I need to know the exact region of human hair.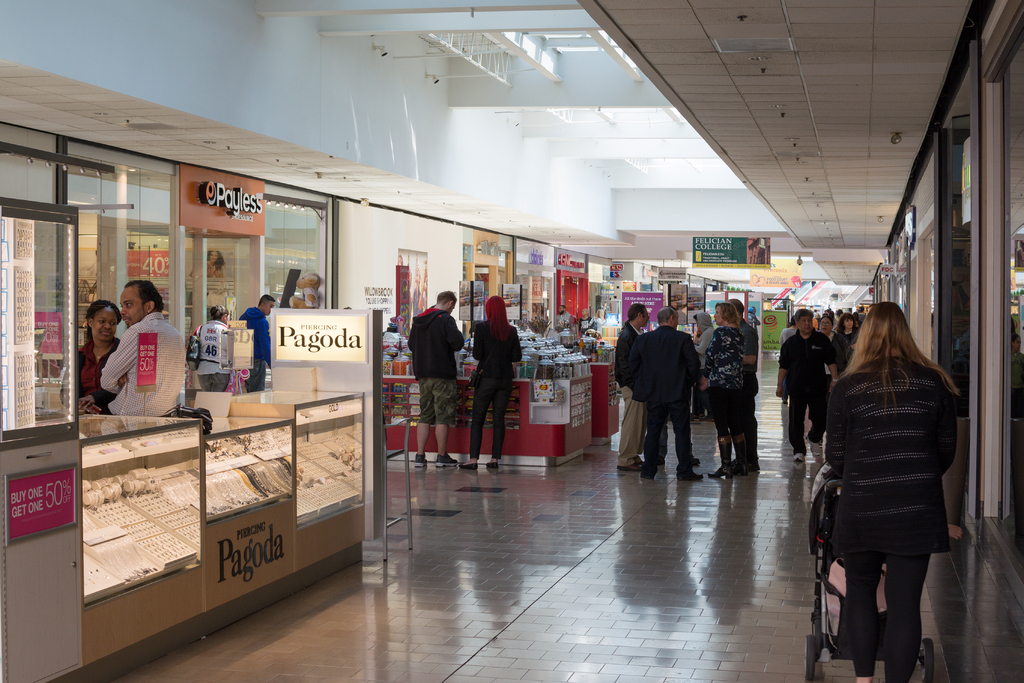
Region: crop(85, 308, 129, 327).
